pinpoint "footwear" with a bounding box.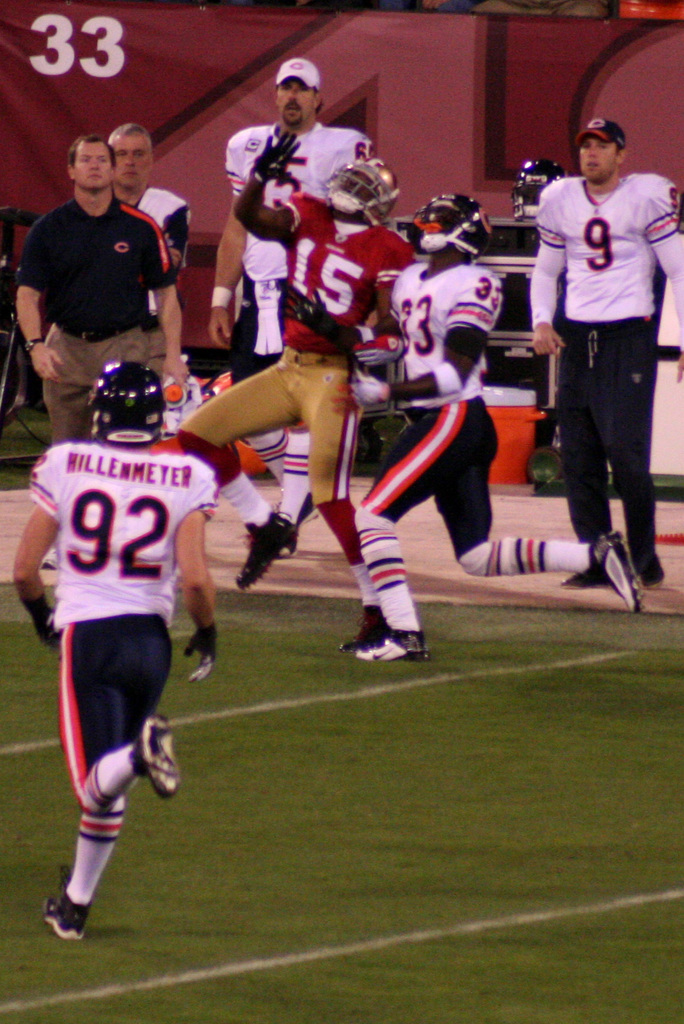
[x1=588, y1=531, x2=648, y2=617].
